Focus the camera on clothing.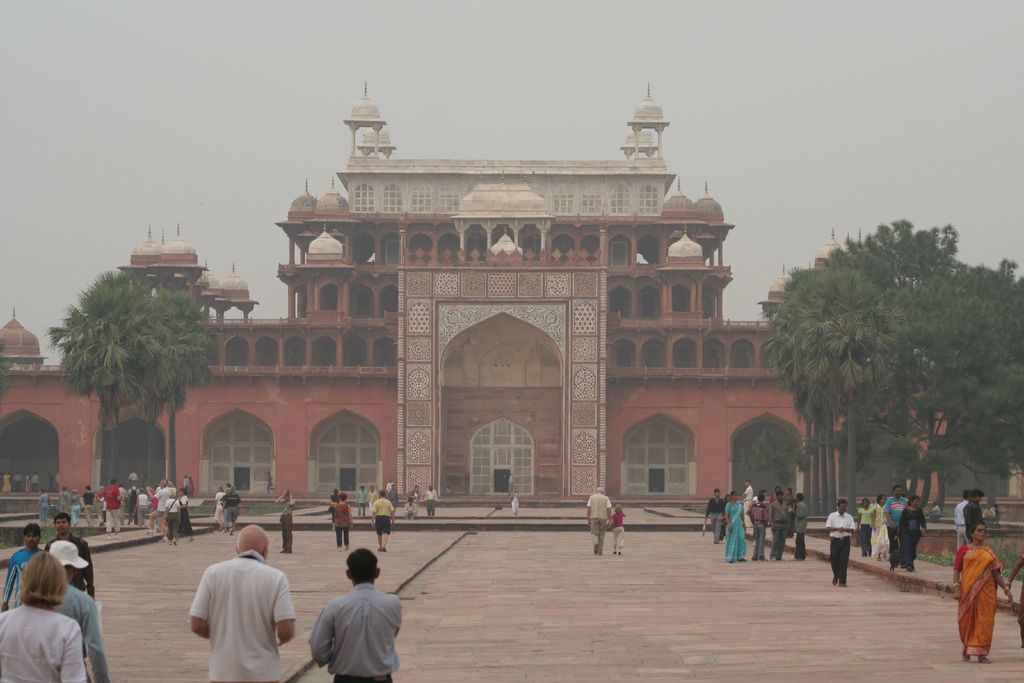
Focus region: 38, 488, 51, 523.
